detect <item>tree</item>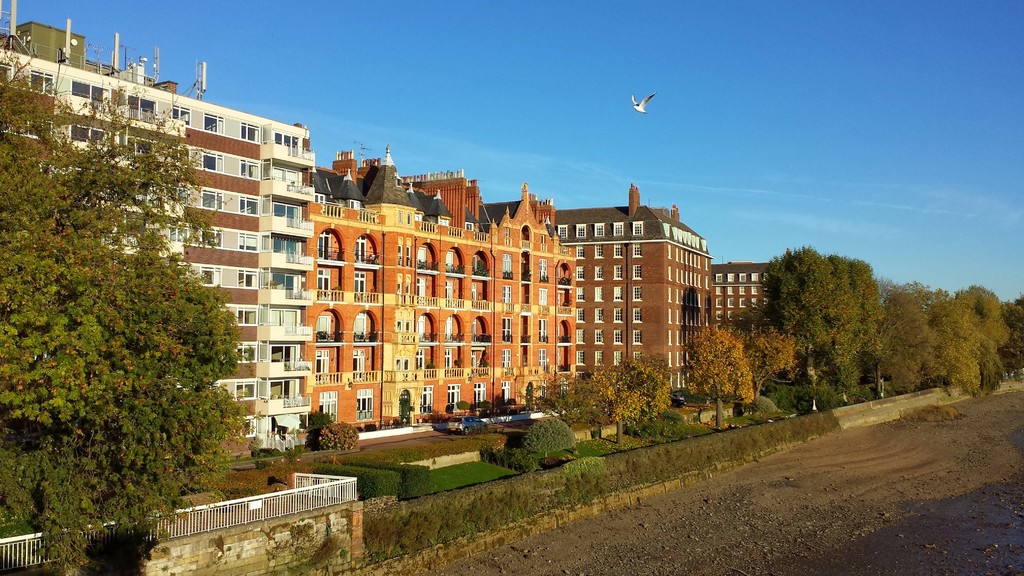
box(732, 312, 830, 420)
